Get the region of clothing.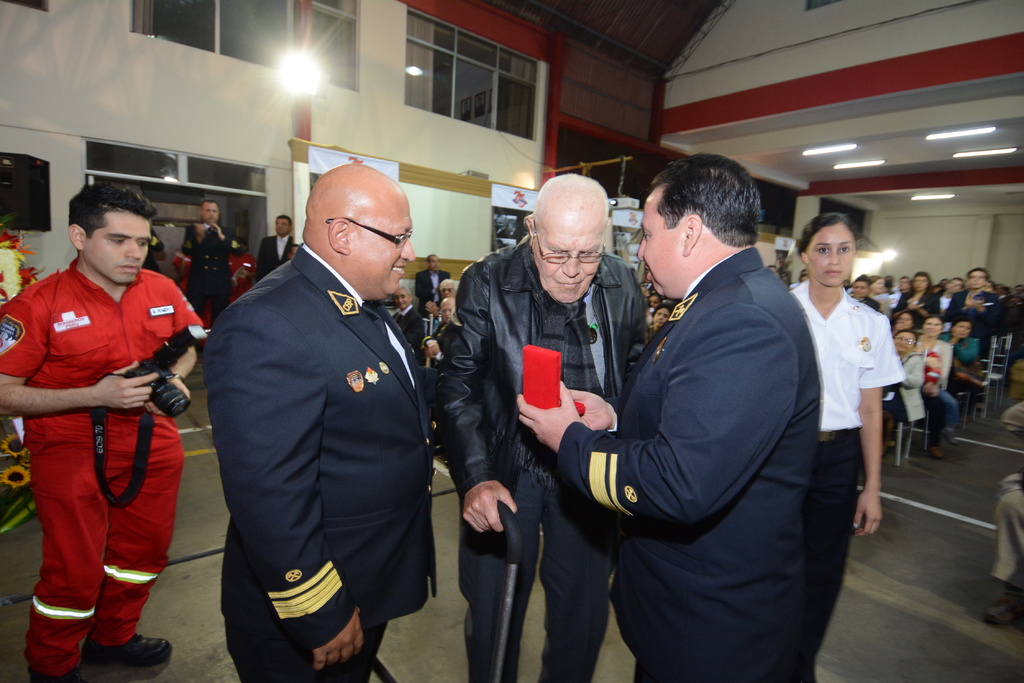
rect(416, 268, 450, 328).
